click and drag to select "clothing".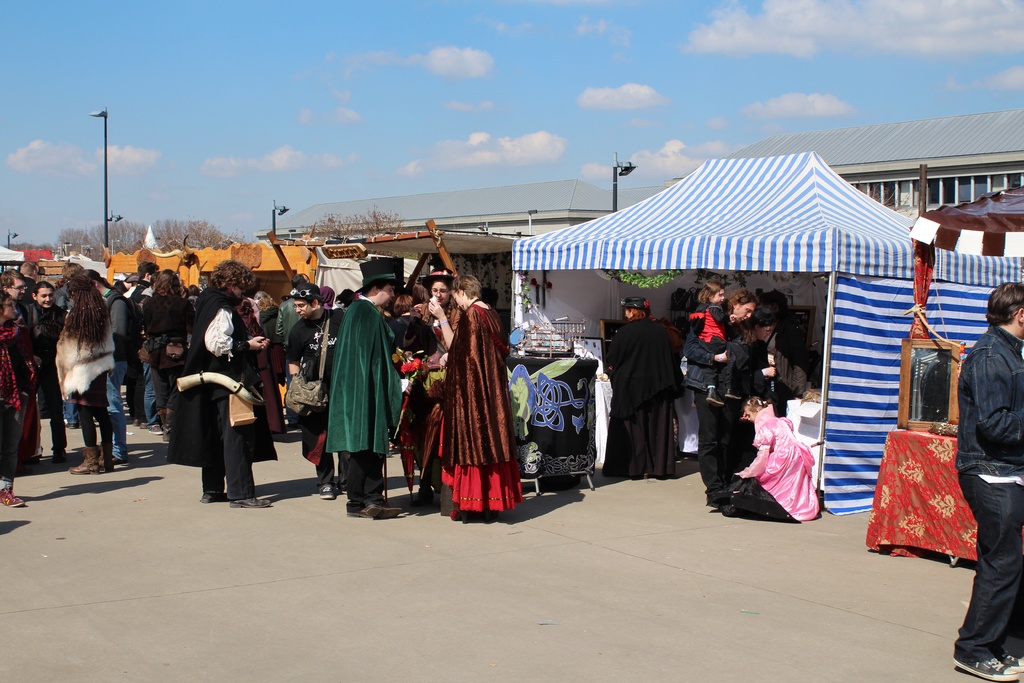
Selection: region(605, 318, 681, 477).
